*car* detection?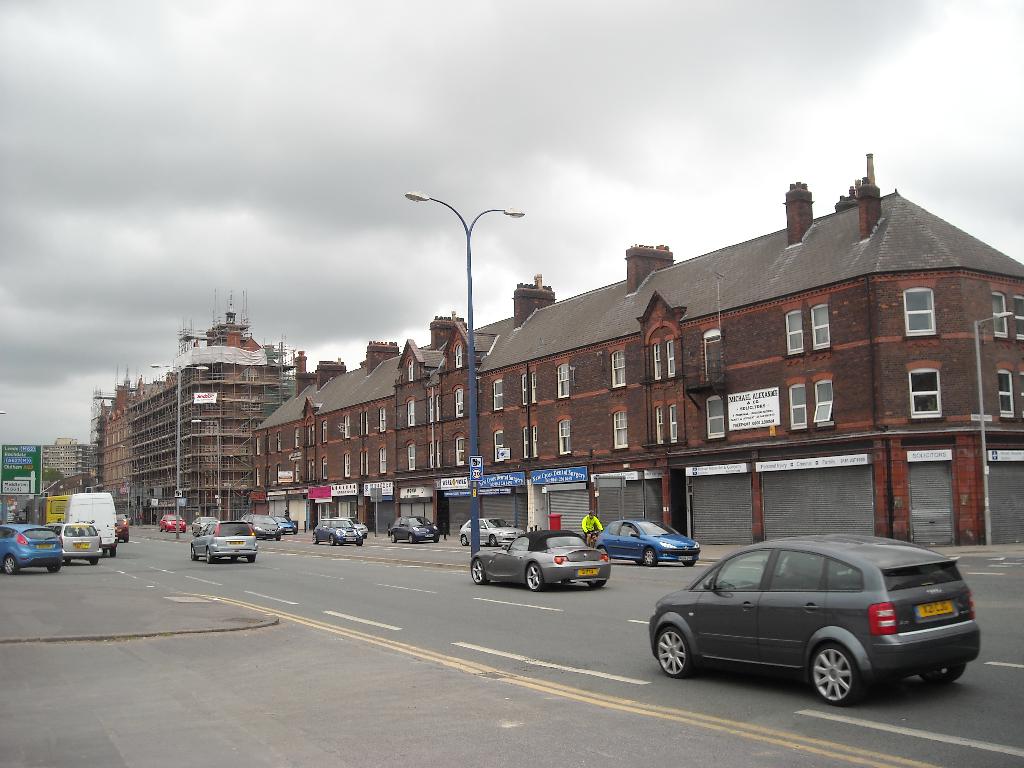
[x1=118, y1=517, x2=129, y2=543]
